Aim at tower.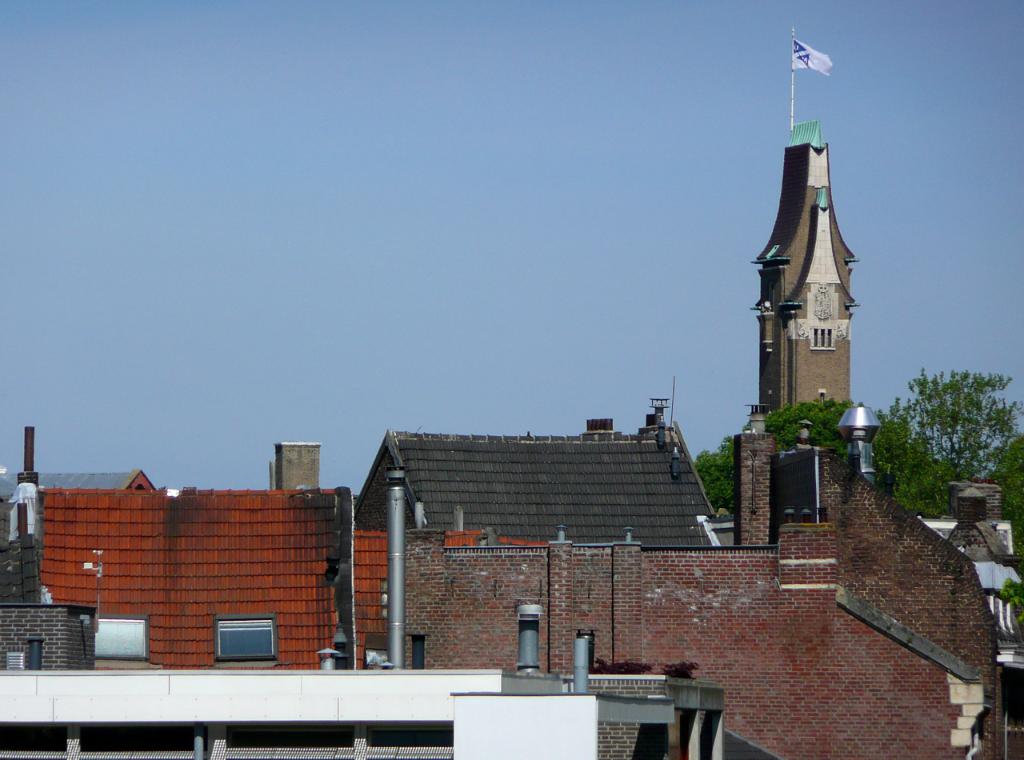
Aimed at region(748, 114, 860, 416).
